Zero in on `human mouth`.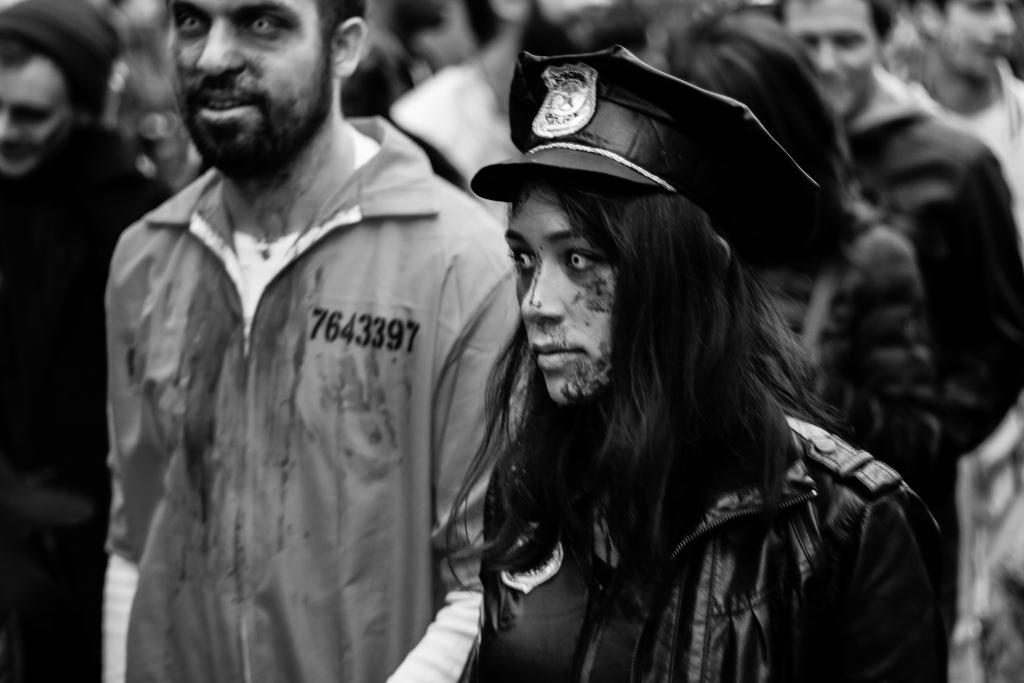
Zeroed in: locate(191, 89, 262, 142).
